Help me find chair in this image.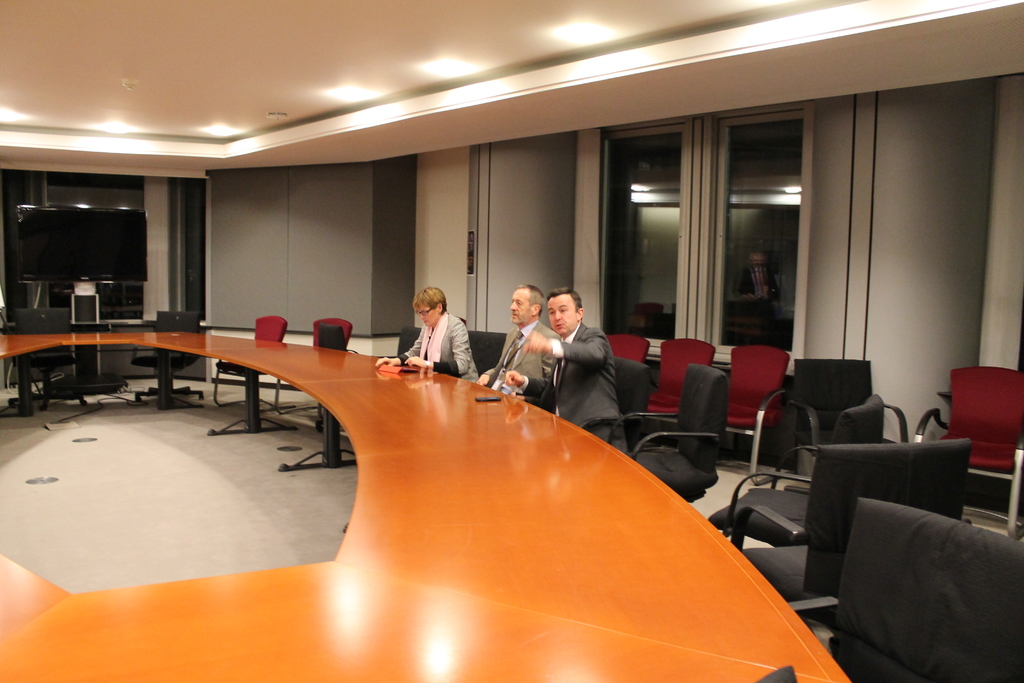
Found it: BBox(248, 315, 298, 420).
